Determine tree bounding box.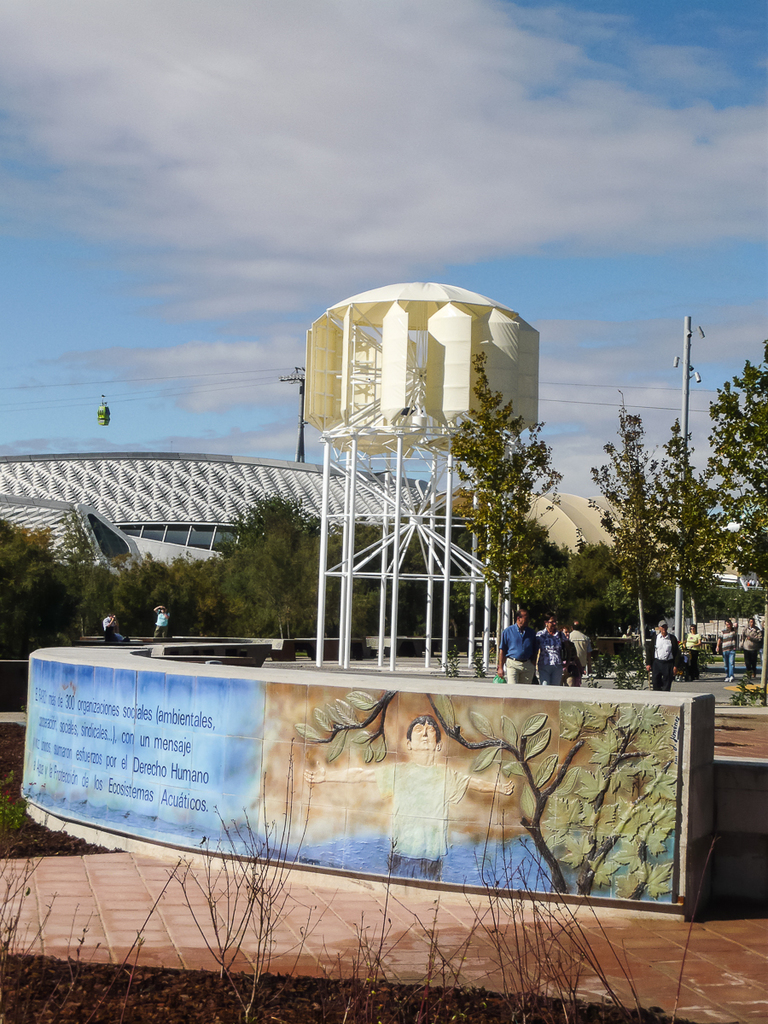
Determined: (x1=282, y1=693, x2=674, y2=906).
